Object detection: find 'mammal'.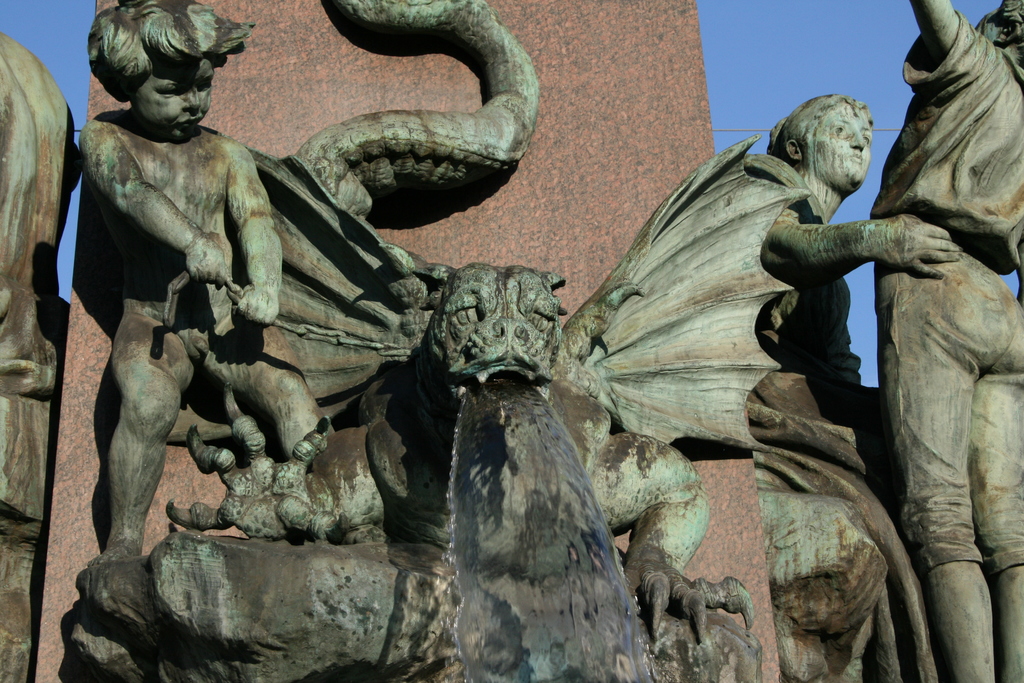
[left=751, top=89, right=958, bottom=369].
